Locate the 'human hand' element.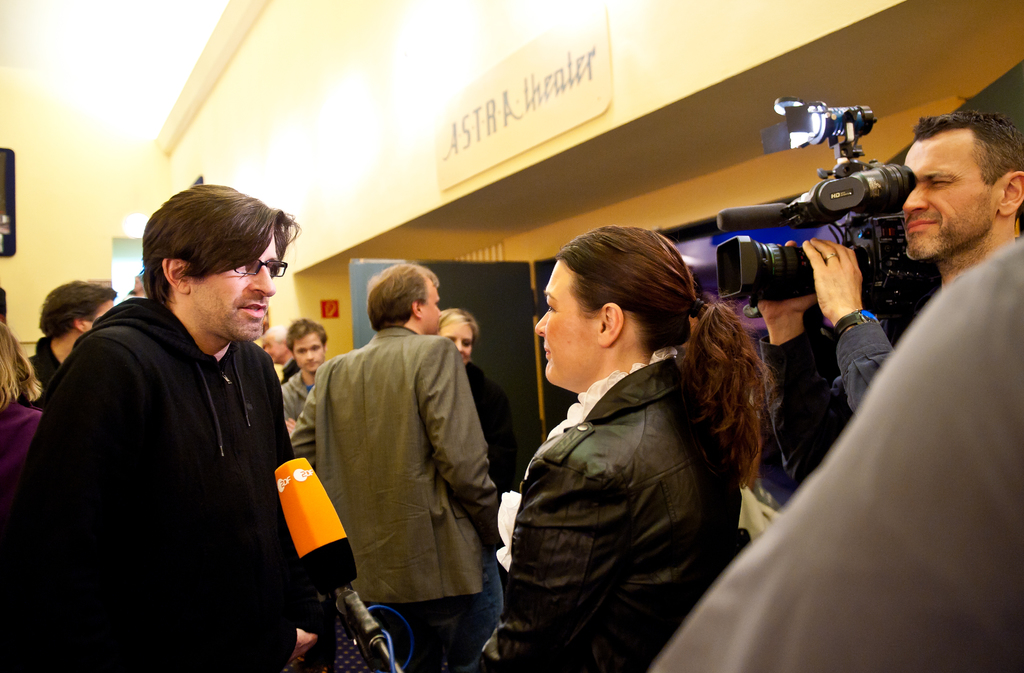
Element bbox: 754, 240, 820, 323.
